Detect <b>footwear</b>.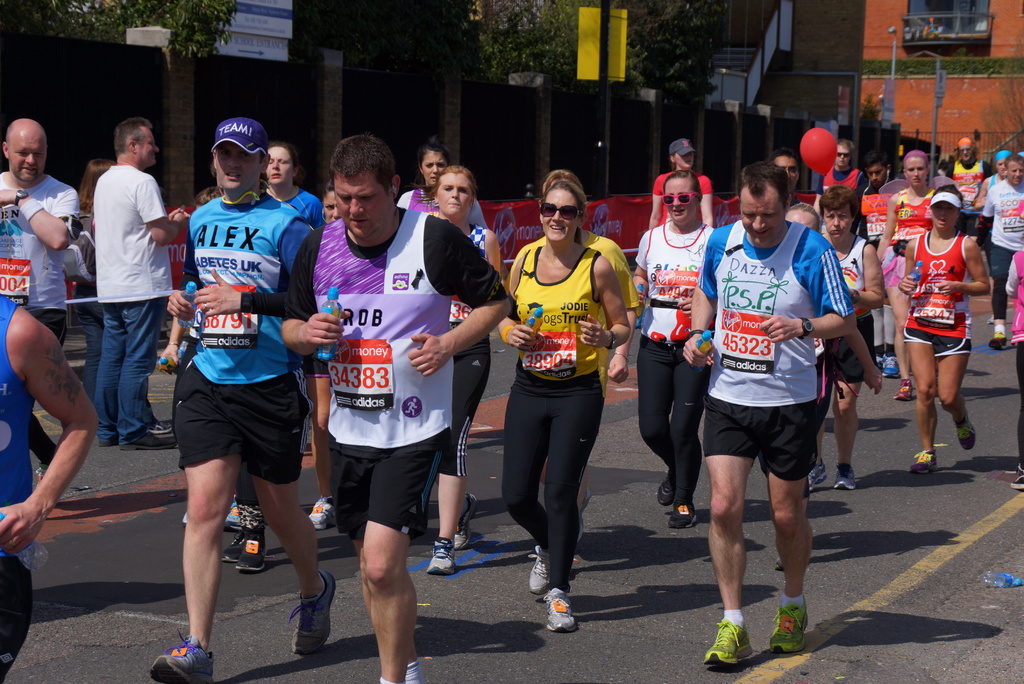
Detected at pyautogui.locateOnScreen(653, 475, 675, 505).
